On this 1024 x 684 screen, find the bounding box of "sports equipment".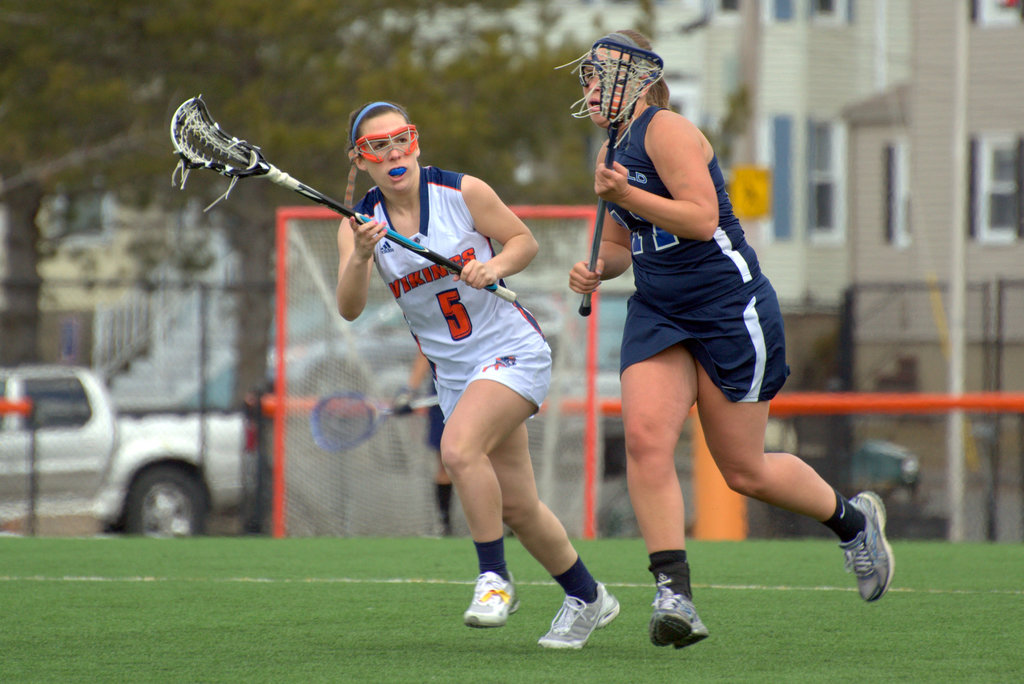
Bounding box: (838,489,895,603).
